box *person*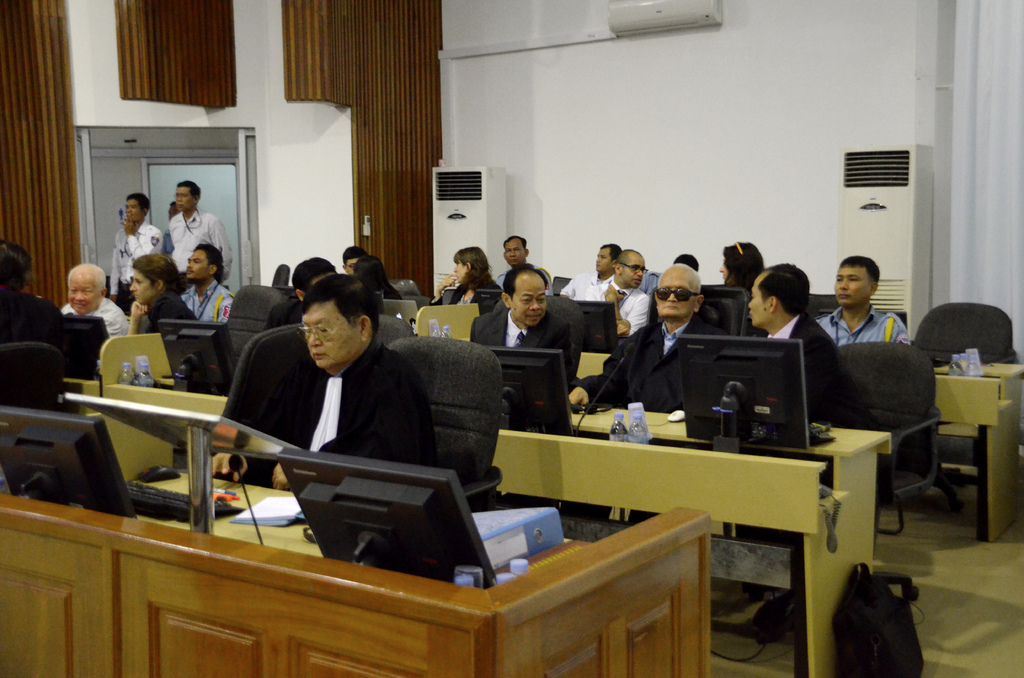
bbox=[0, 238, 97, 376]
